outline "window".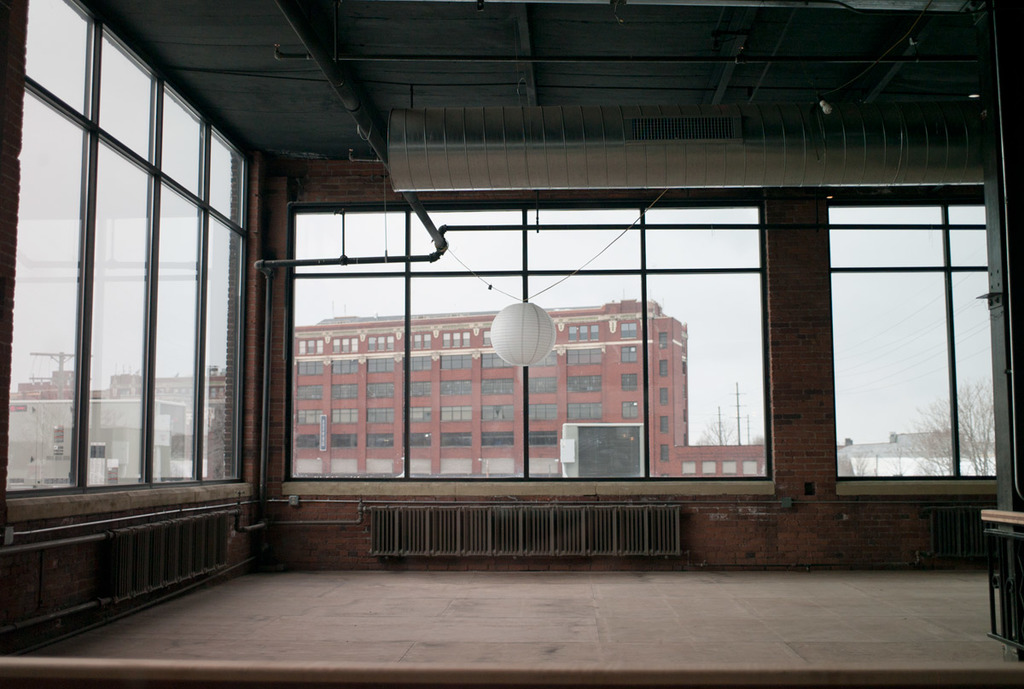
Outline: <region>660, 356, 665, 372</region>.
